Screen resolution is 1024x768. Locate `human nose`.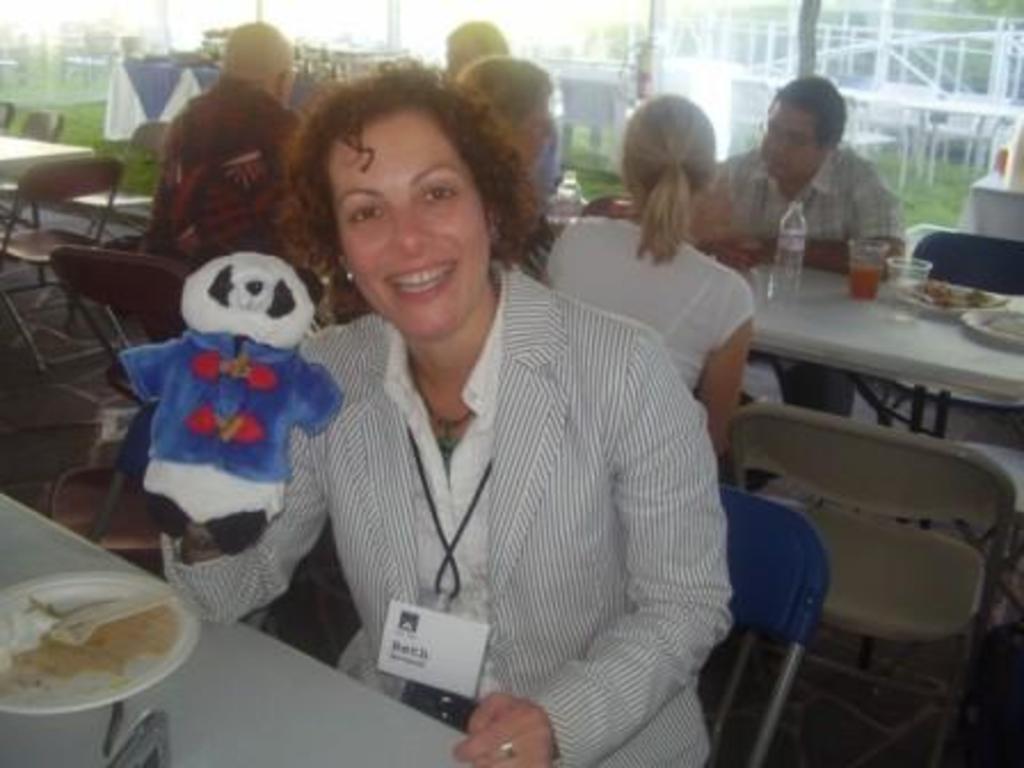
rect(393, 201, 427, 254).
